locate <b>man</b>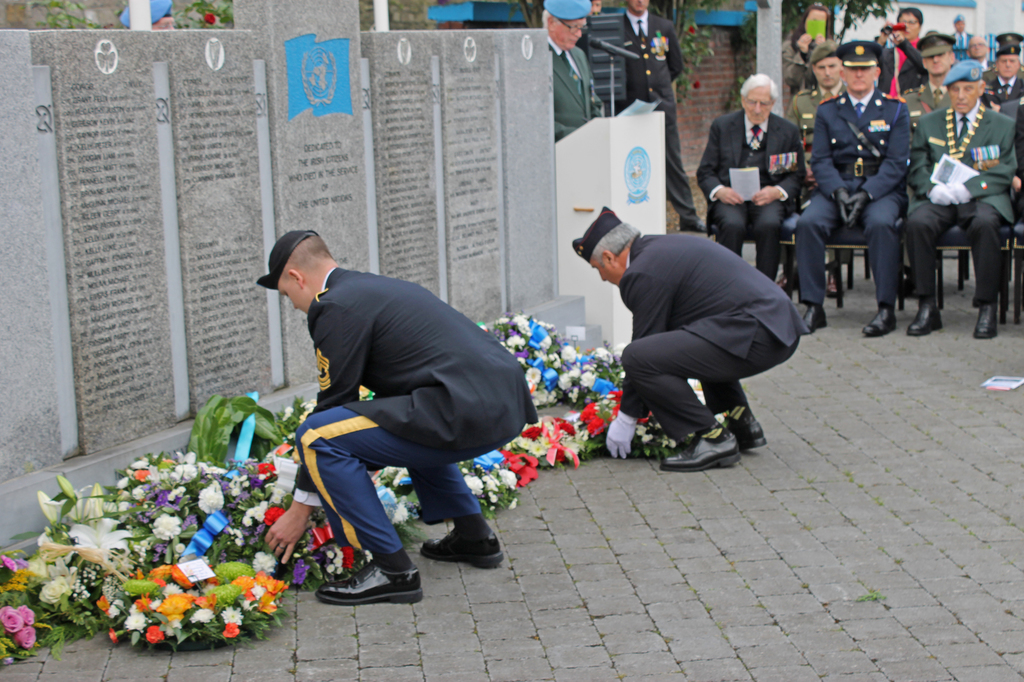
[585,190,808,482]
